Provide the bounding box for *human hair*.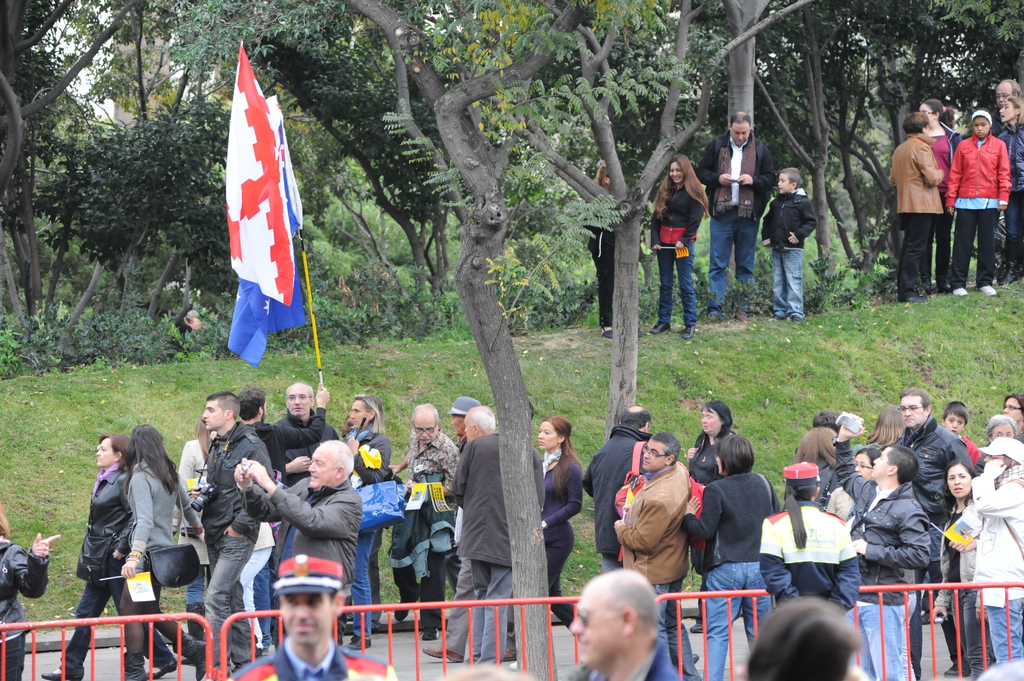
box=[237, 386, 266, 421].
